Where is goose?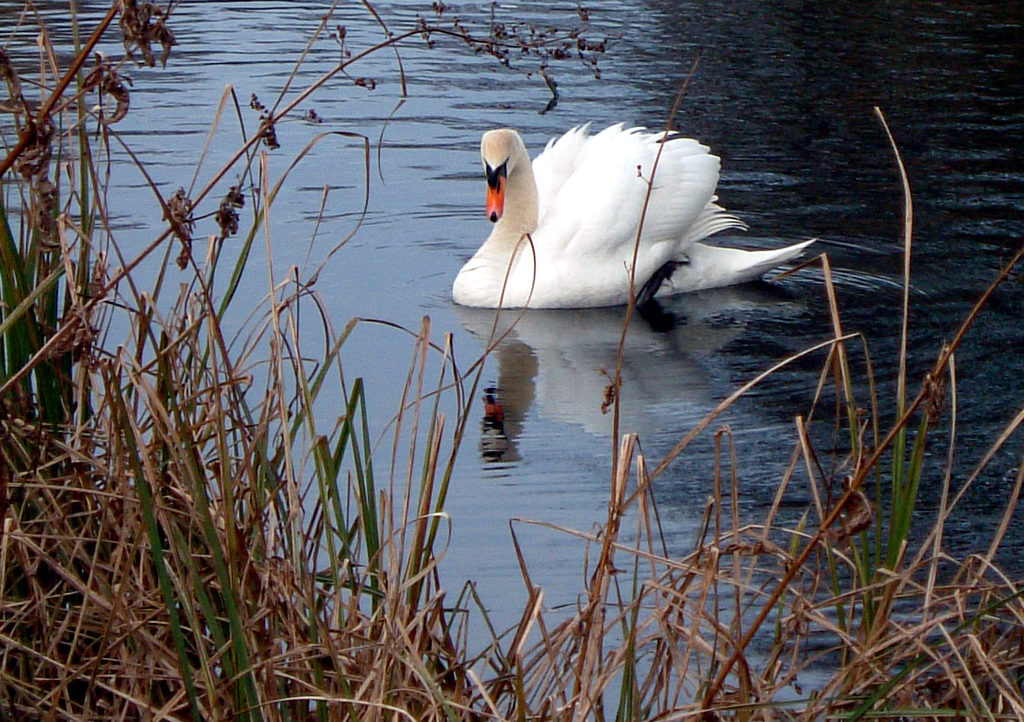
[left=449, top=93, right=860, bottom=332].
